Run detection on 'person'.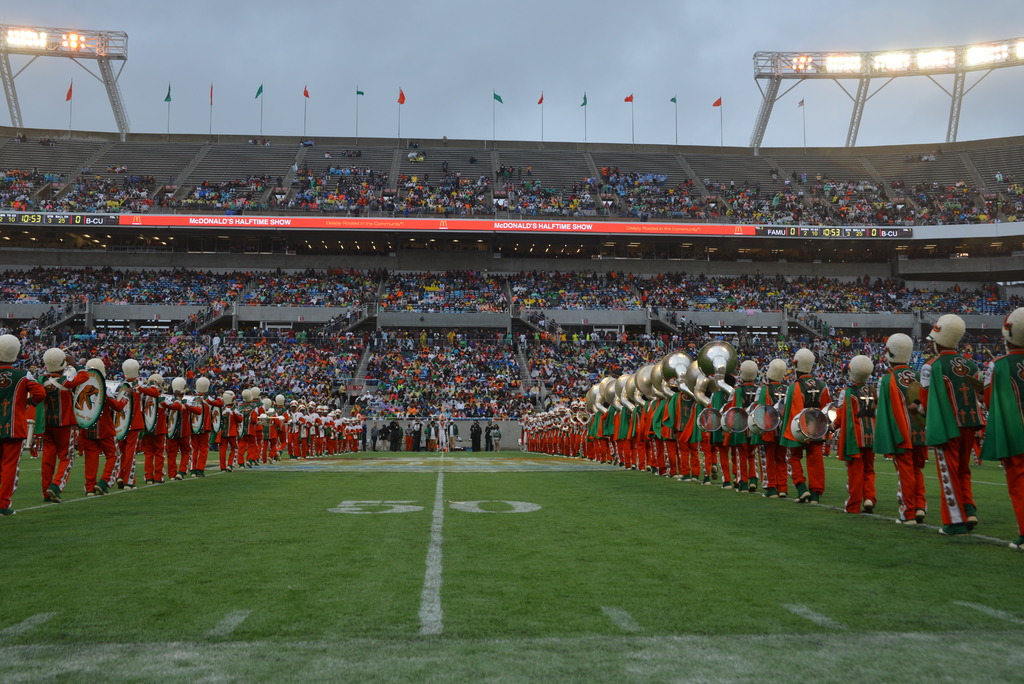
Result: box=[756, 357, 801, 491].
